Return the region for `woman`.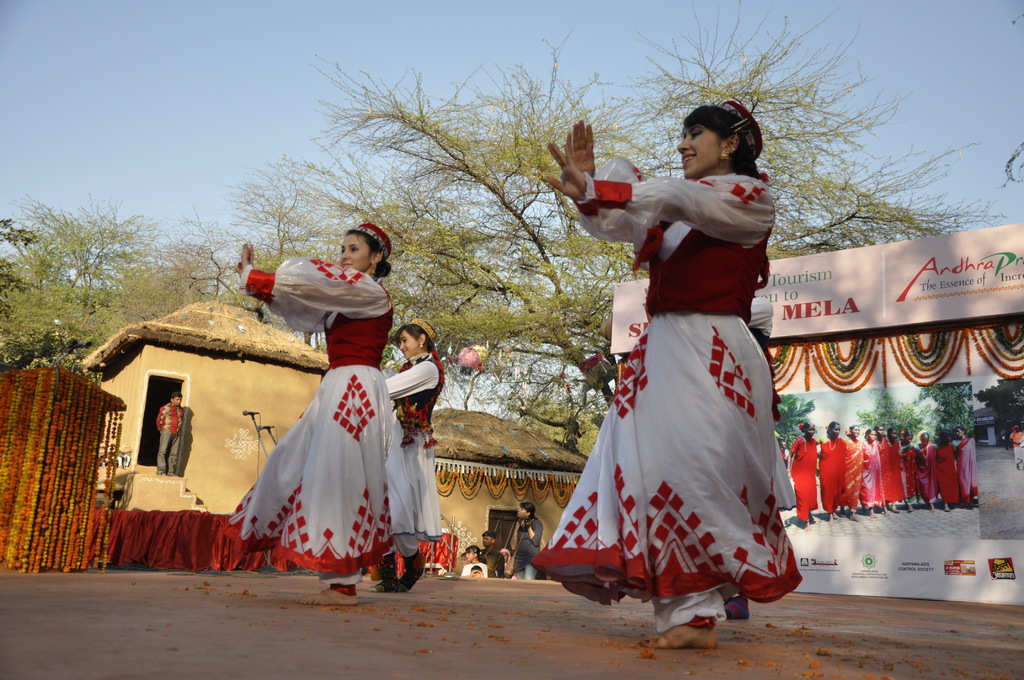
pyautogui.locateOnScreen(895, 426, 920, 500).
